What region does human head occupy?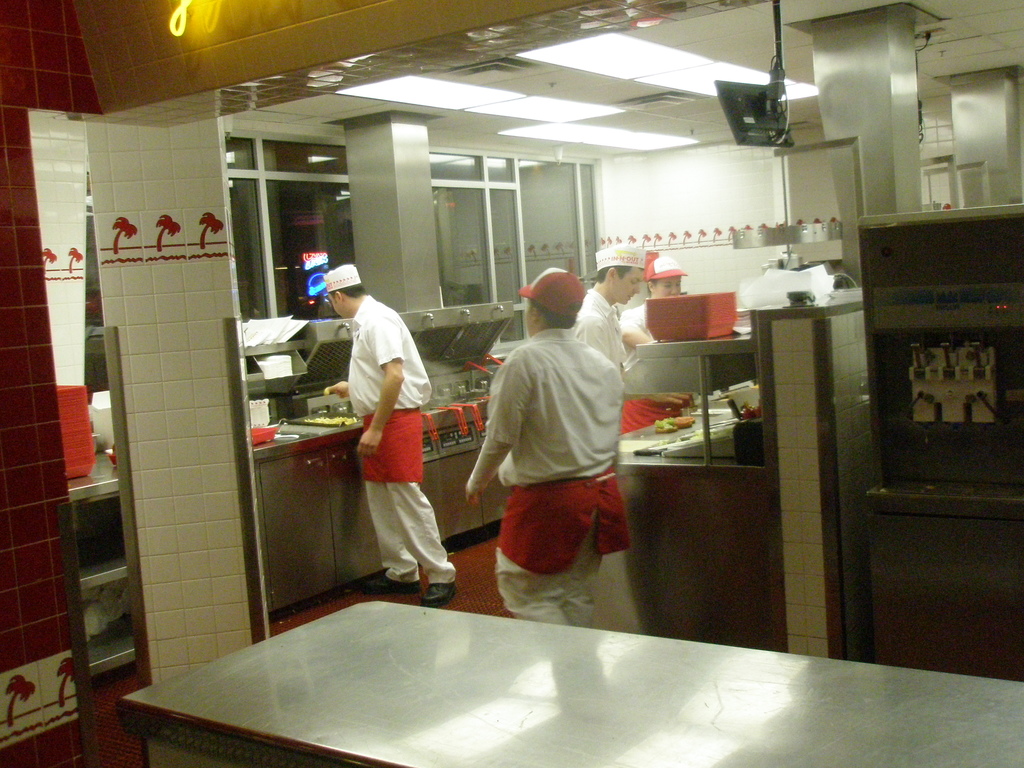
l=644, t=253, r=687, b=300.
